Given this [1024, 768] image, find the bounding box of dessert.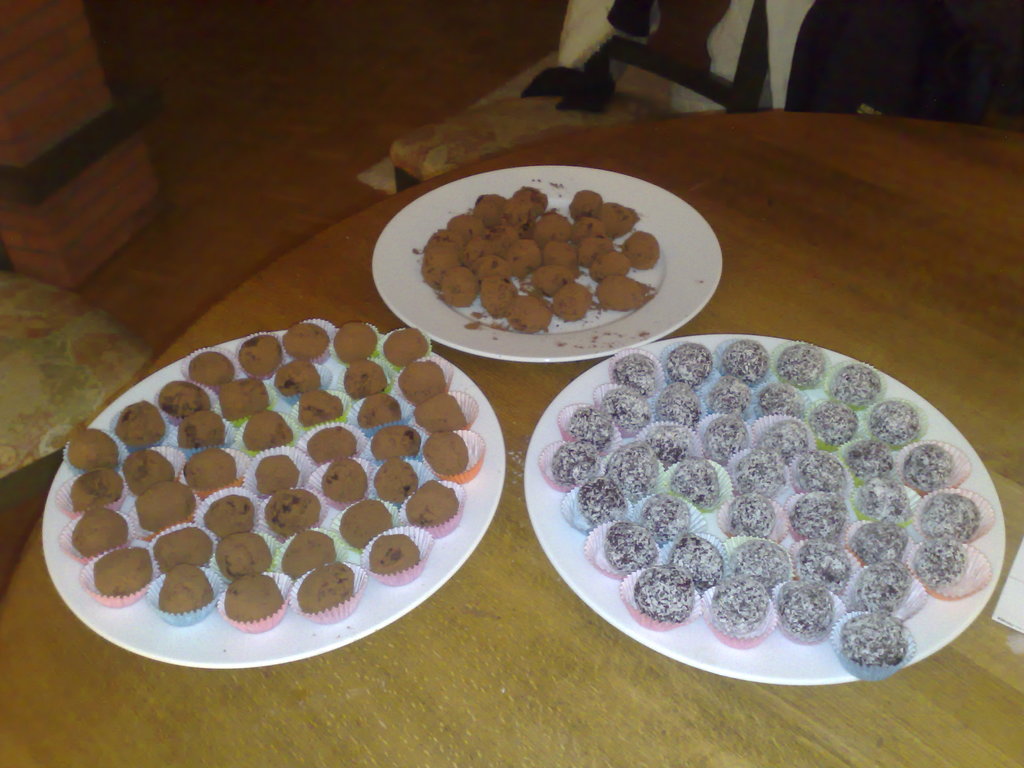
BBox(286, 520, 326, 581).
